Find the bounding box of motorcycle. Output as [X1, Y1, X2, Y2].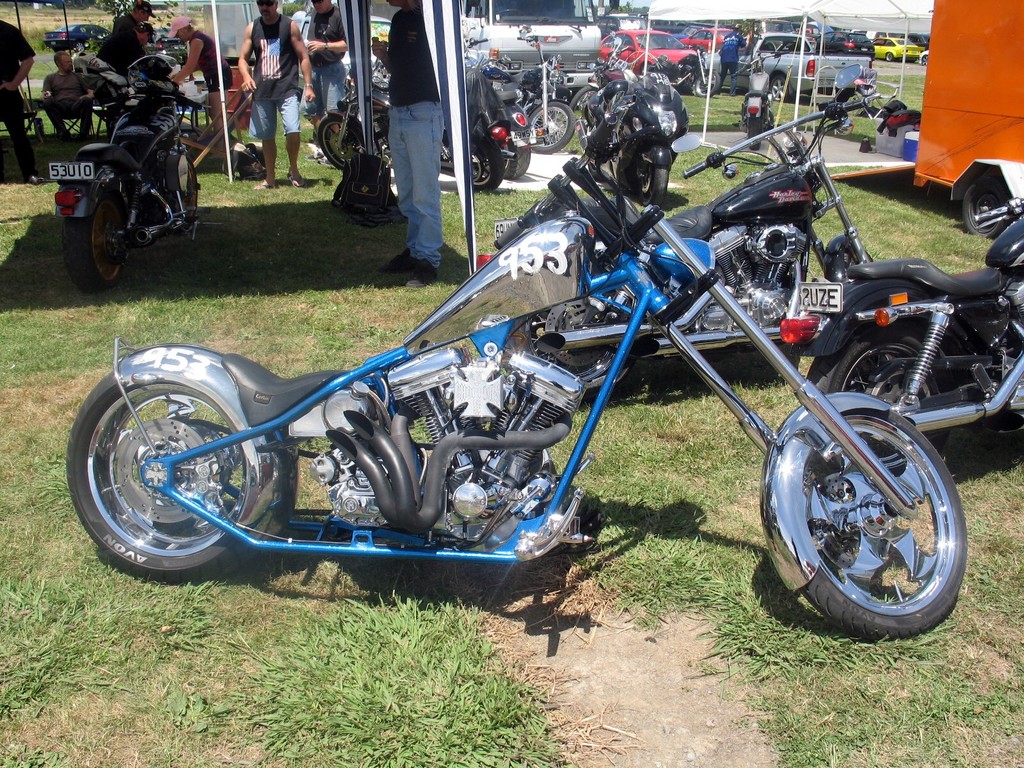
[724, 44, 785, 151].
